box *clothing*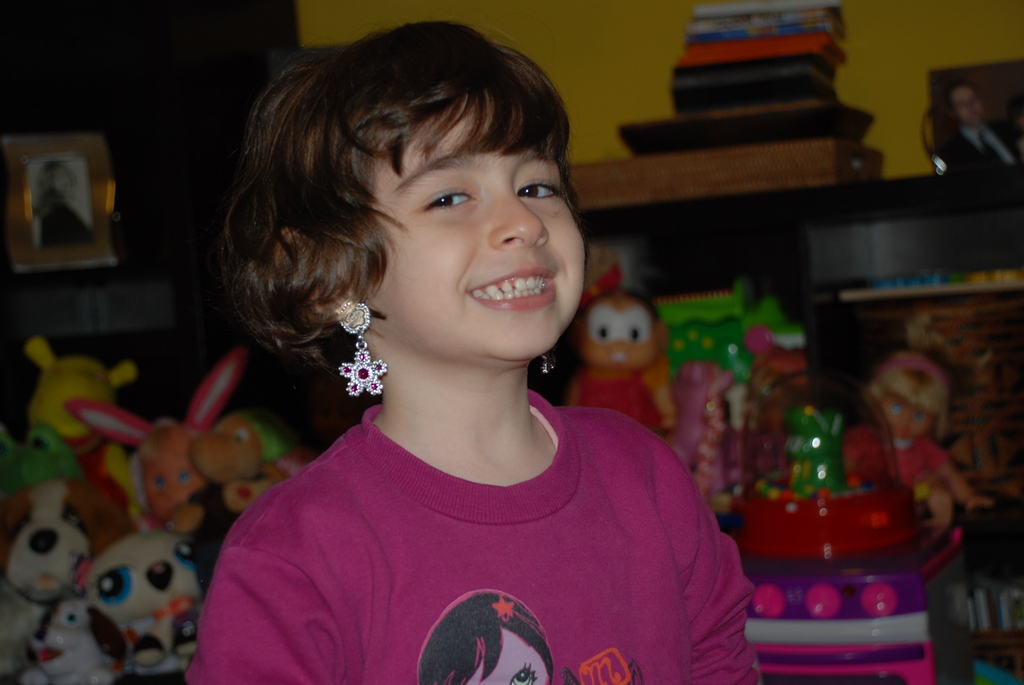
crop(227, 317, 731, 684)
